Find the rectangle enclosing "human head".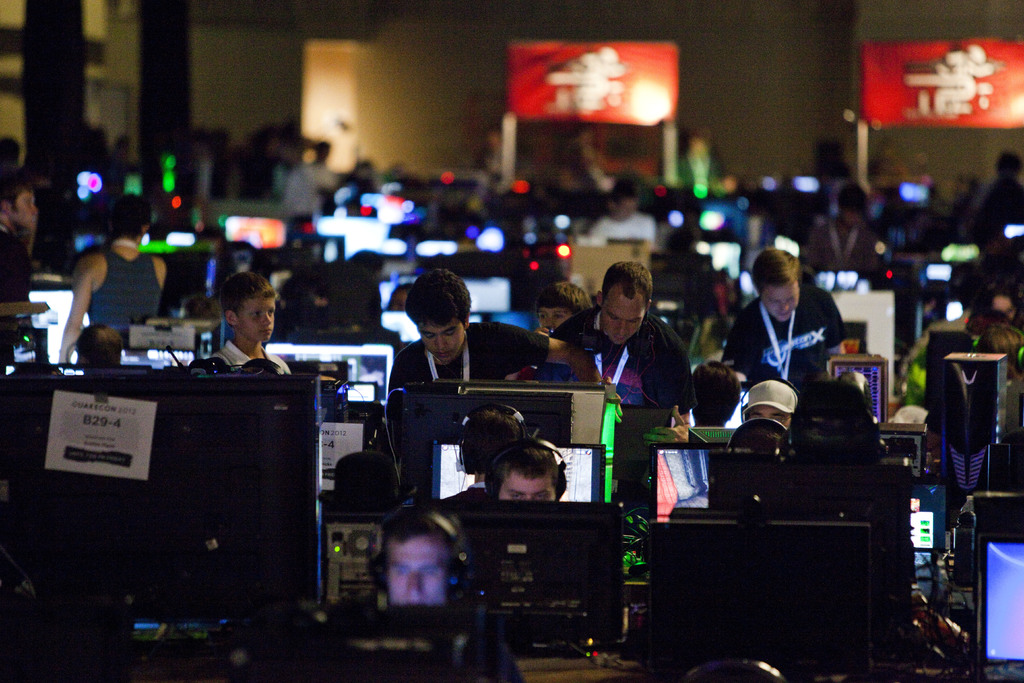
box(73, 324, 130, 367).
